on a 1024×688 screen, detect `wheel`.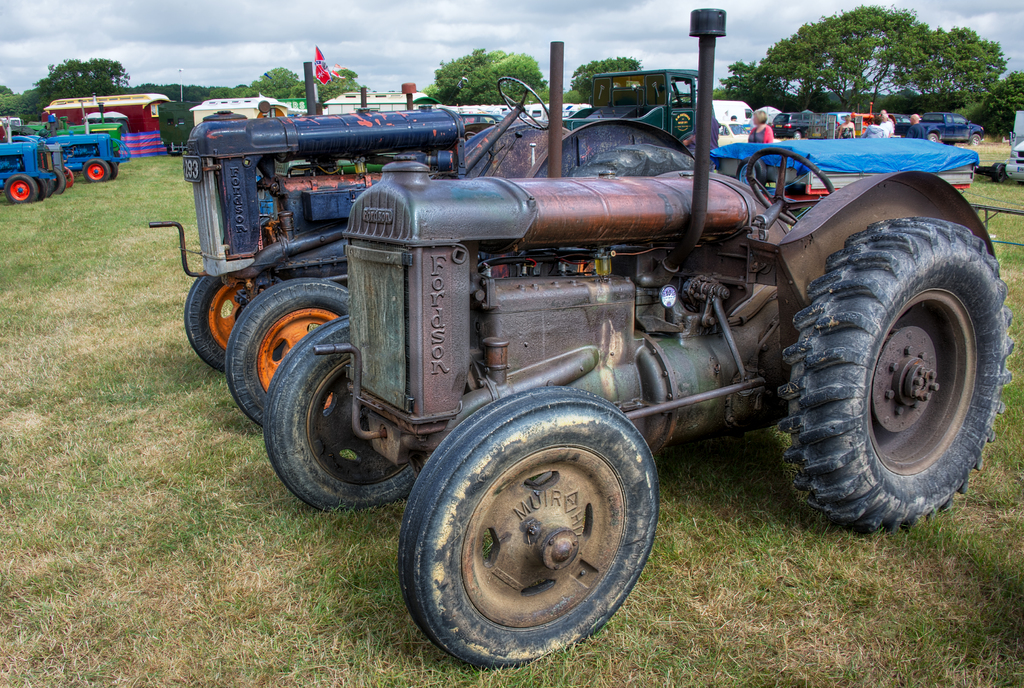
81 157 106 184.
